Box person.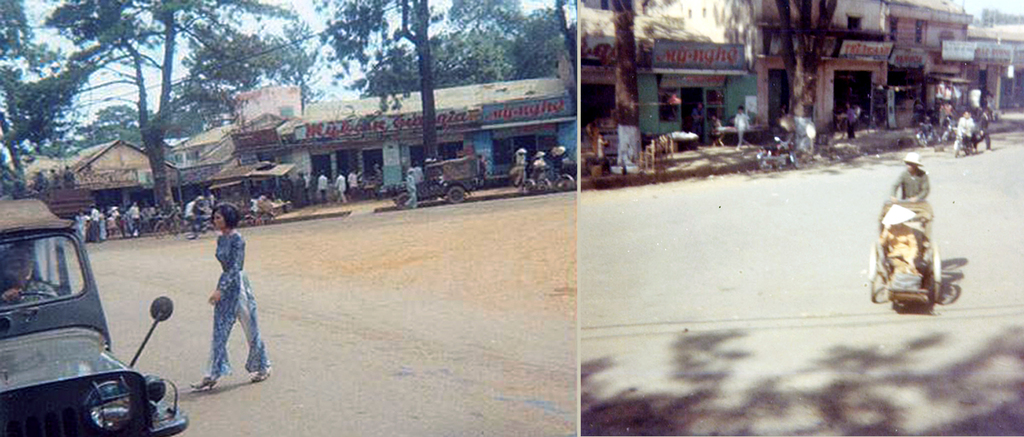
126 202 143 234.
